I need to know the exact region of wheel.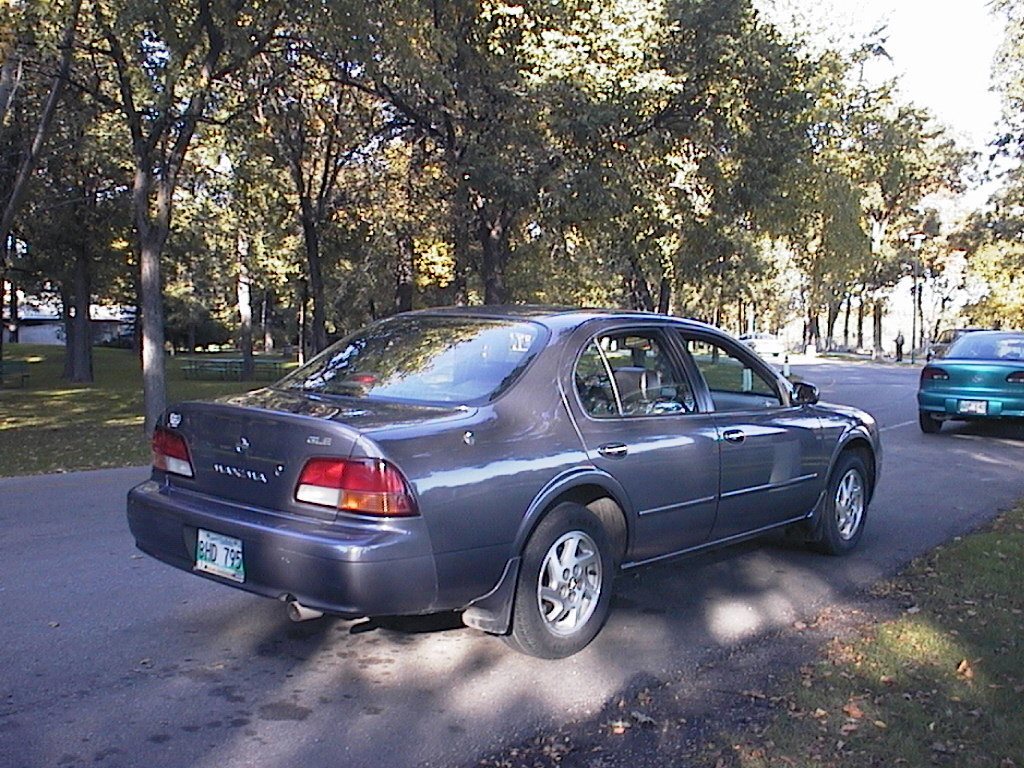
Region: (918, 412, 944, 435).
